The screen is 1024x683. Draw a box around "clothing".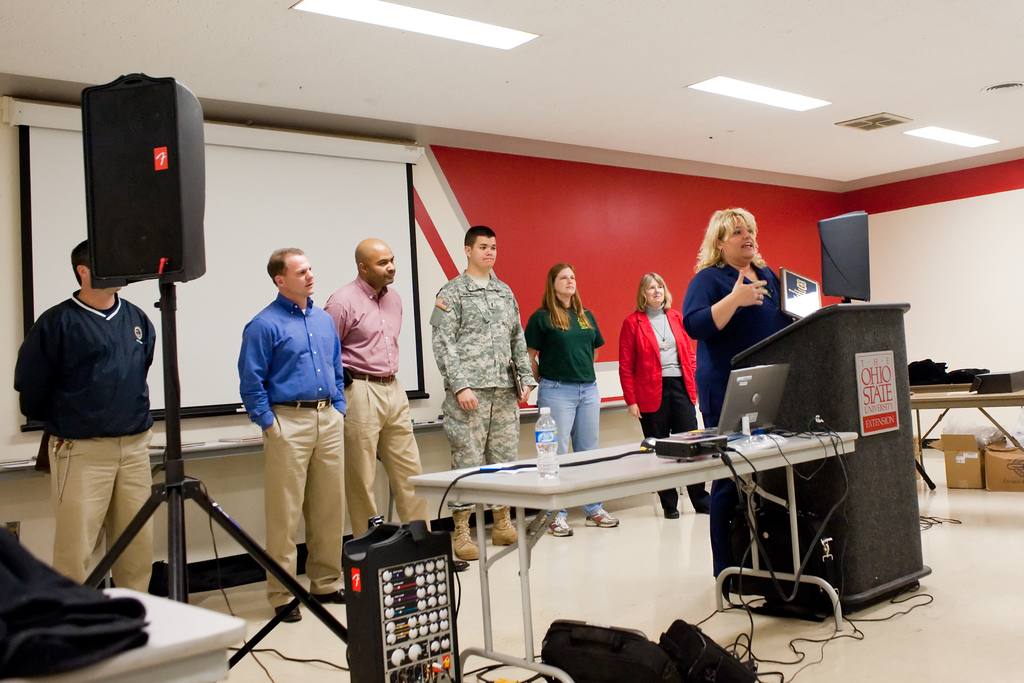
422/274/512/527.
